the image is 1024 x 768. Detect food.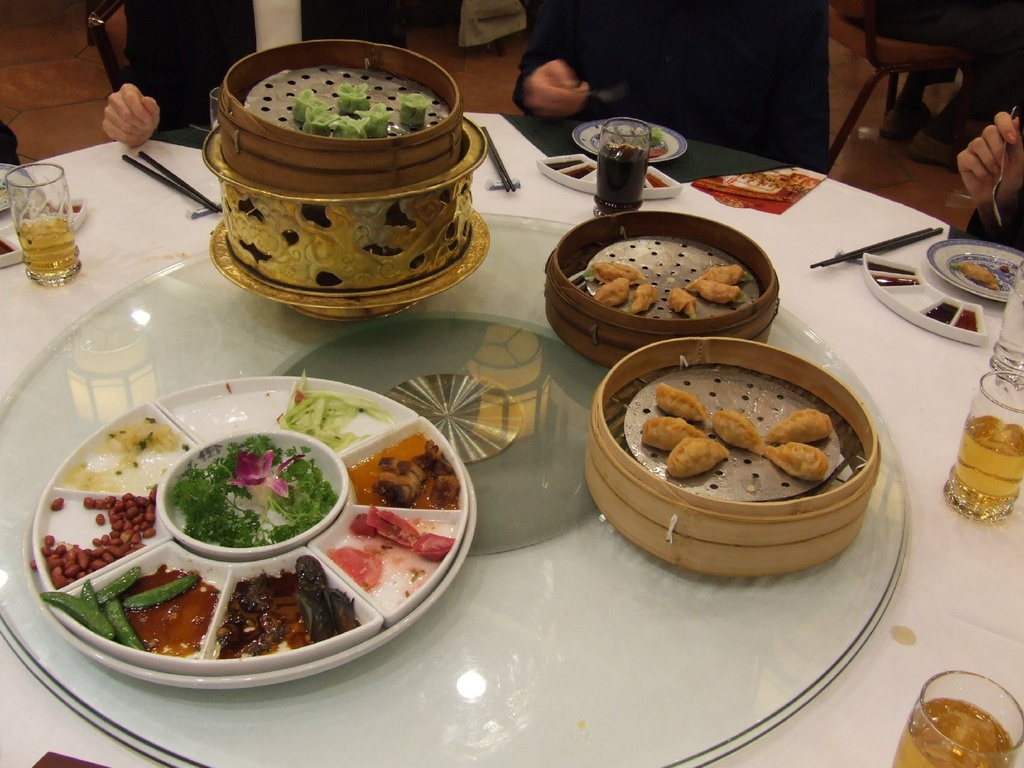
Detection: 46,492,66,515.
